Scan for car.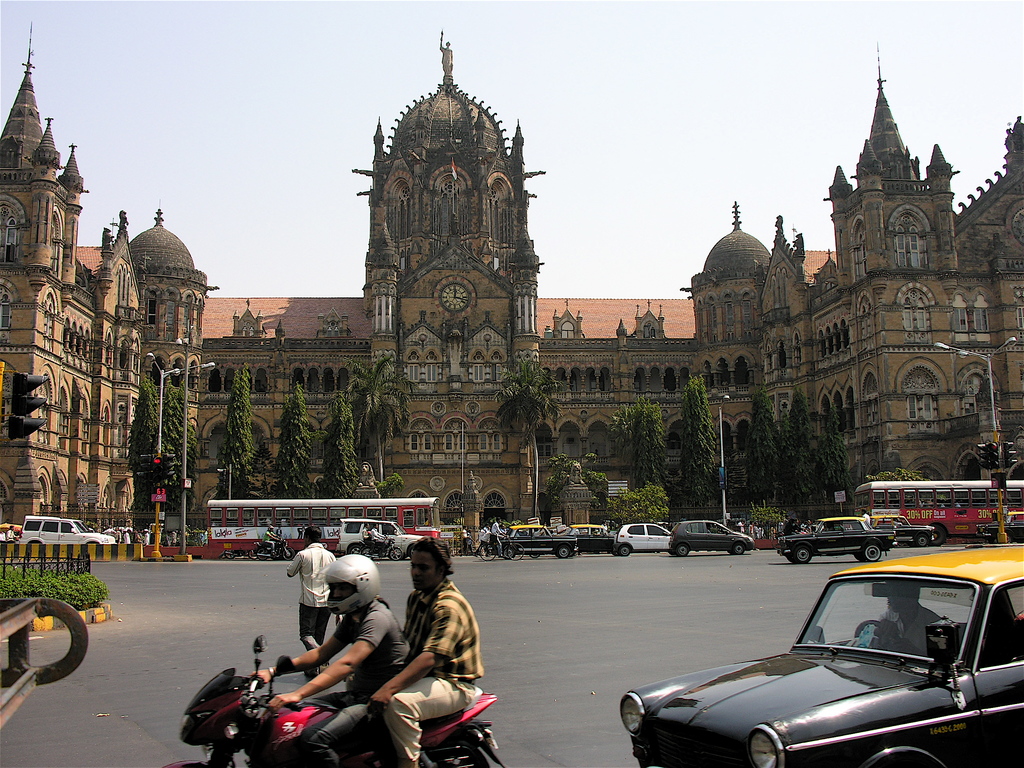
Scan result: <bbox>973, 508, 1023, 543</bbox>.
